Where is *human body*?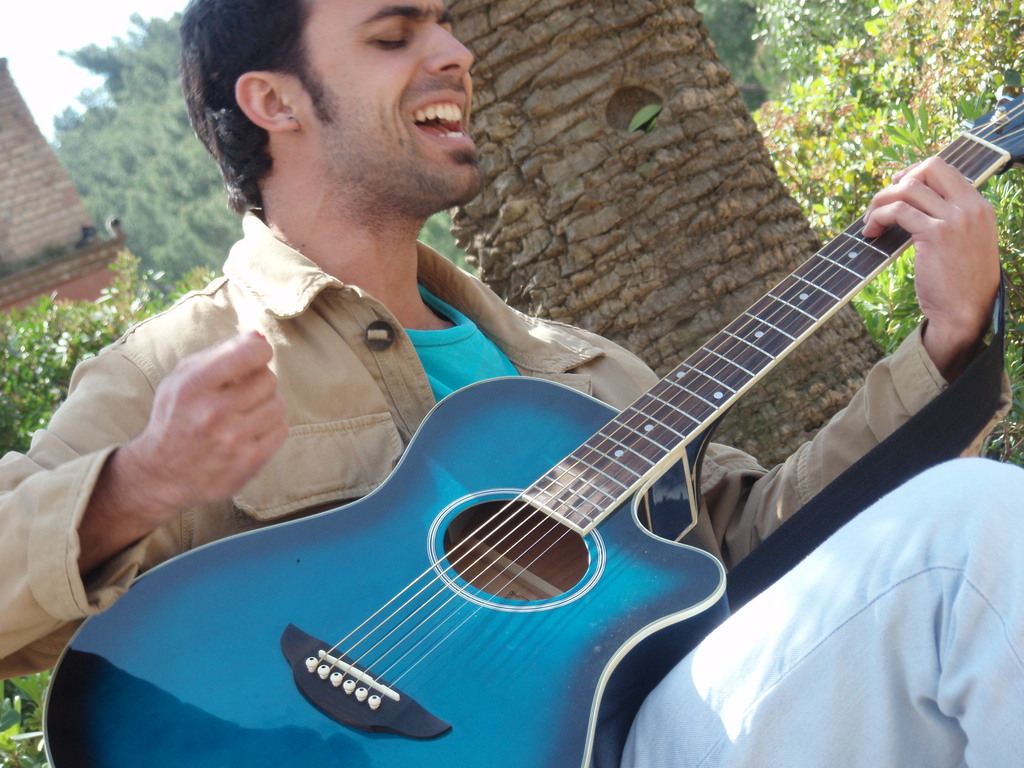
x1=0 y1=0 x2=1023 y2=767.
